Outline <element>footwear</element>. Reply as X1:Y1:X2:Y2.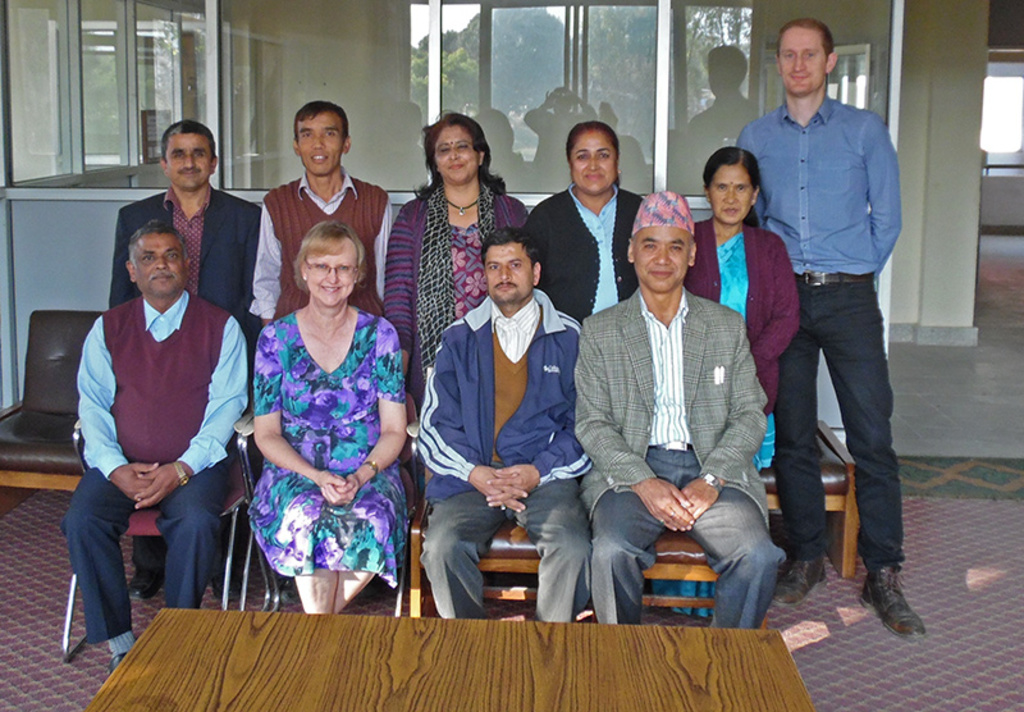
863:570:928:656.
